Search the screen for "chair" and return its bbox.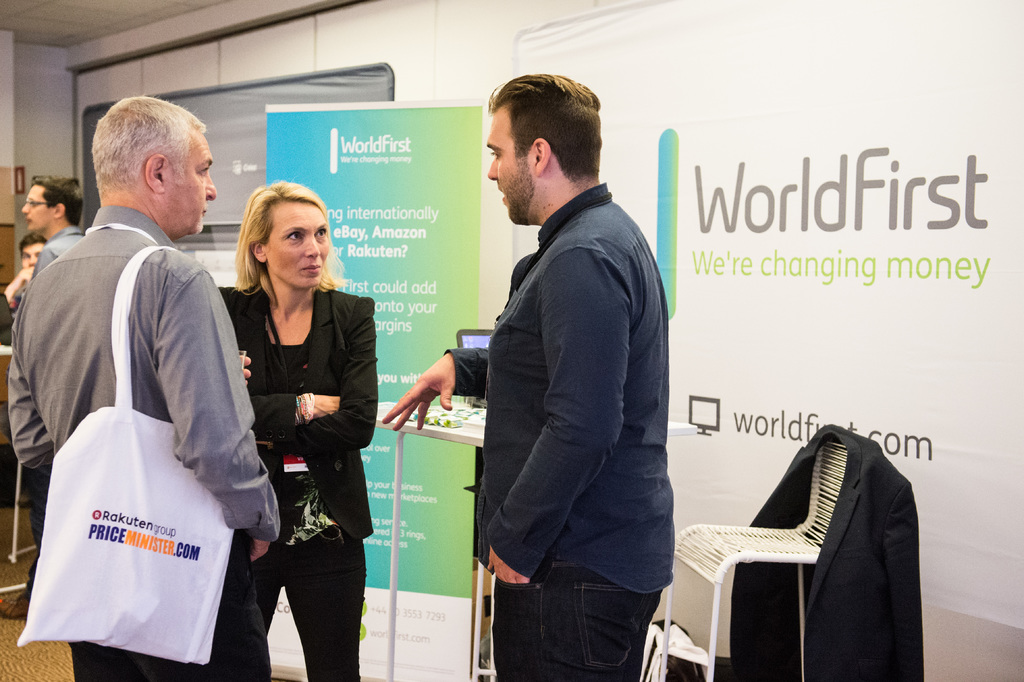
Found: Rect(660, 436, 850, 681).
